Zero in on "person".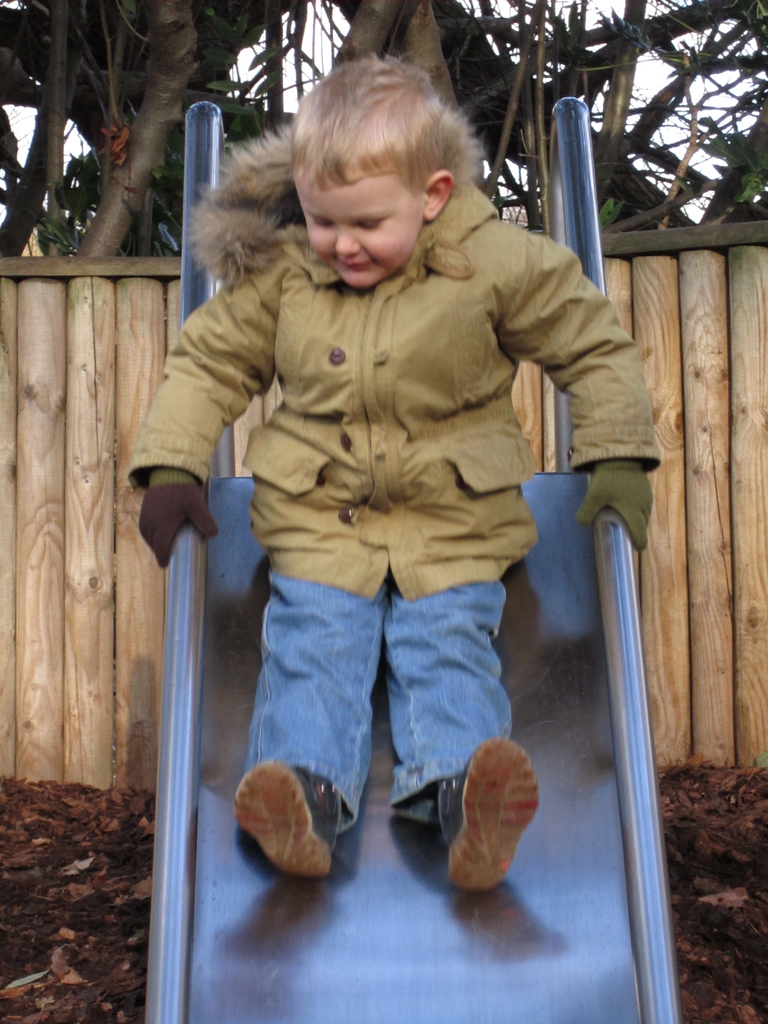
Zeroed in: box=[137, 83, 629, 936].
